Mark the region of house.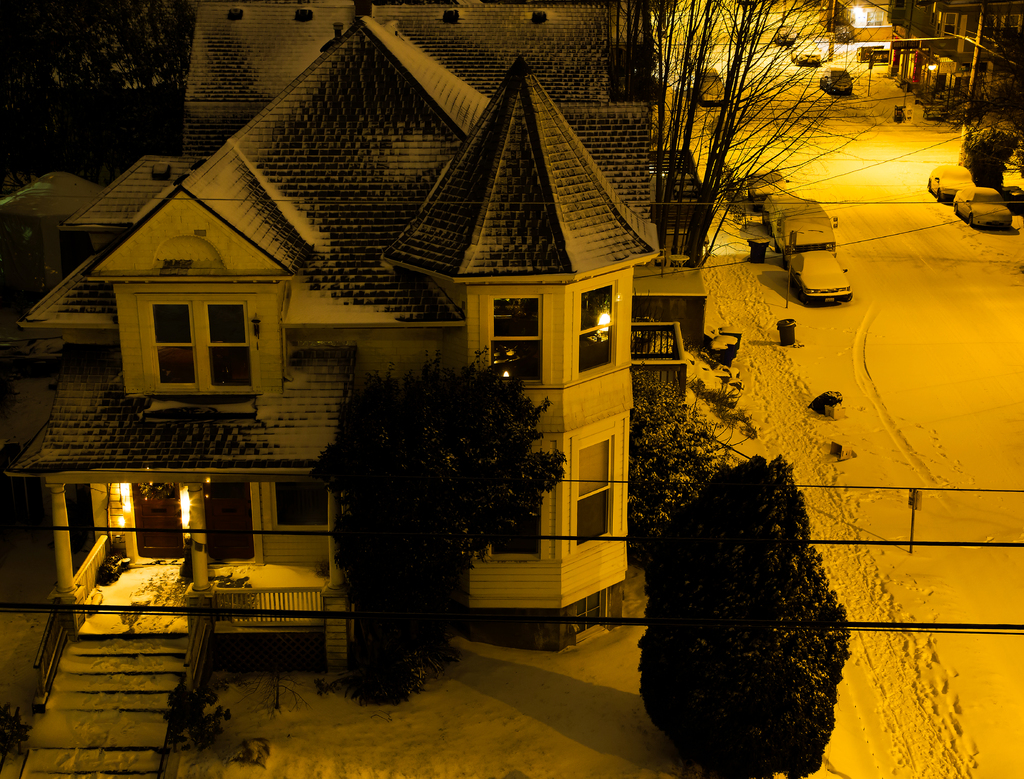
Region: 47 19 900 703.
